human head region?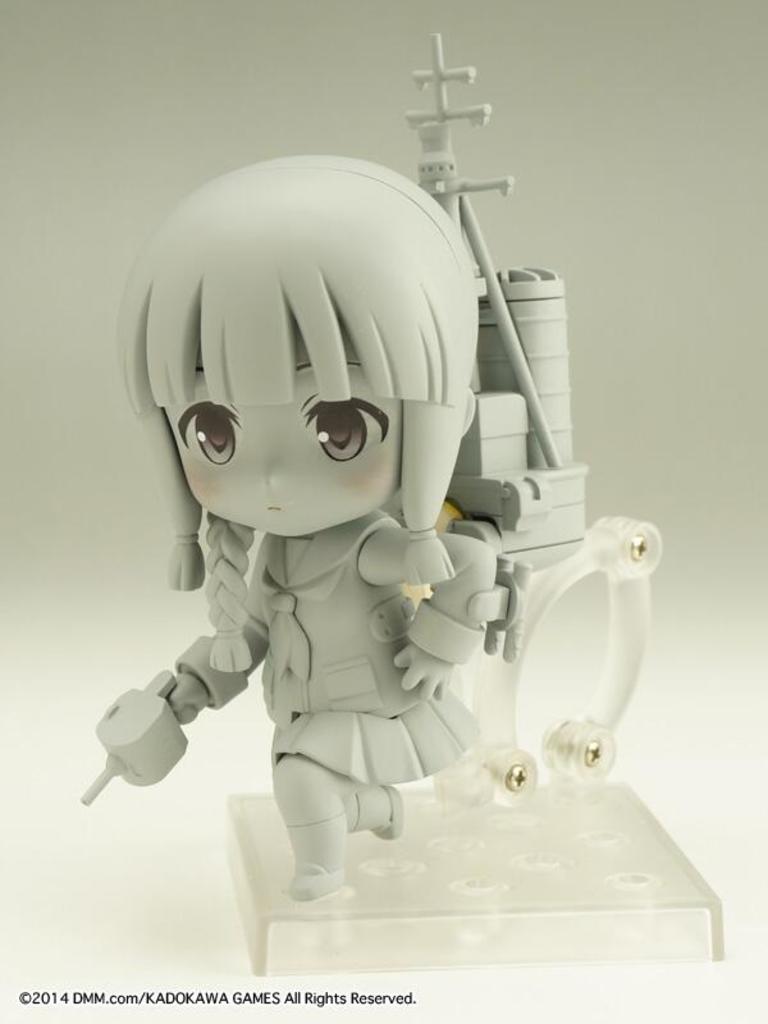
(x1=109, y1=143, x2=503, y2=558)
